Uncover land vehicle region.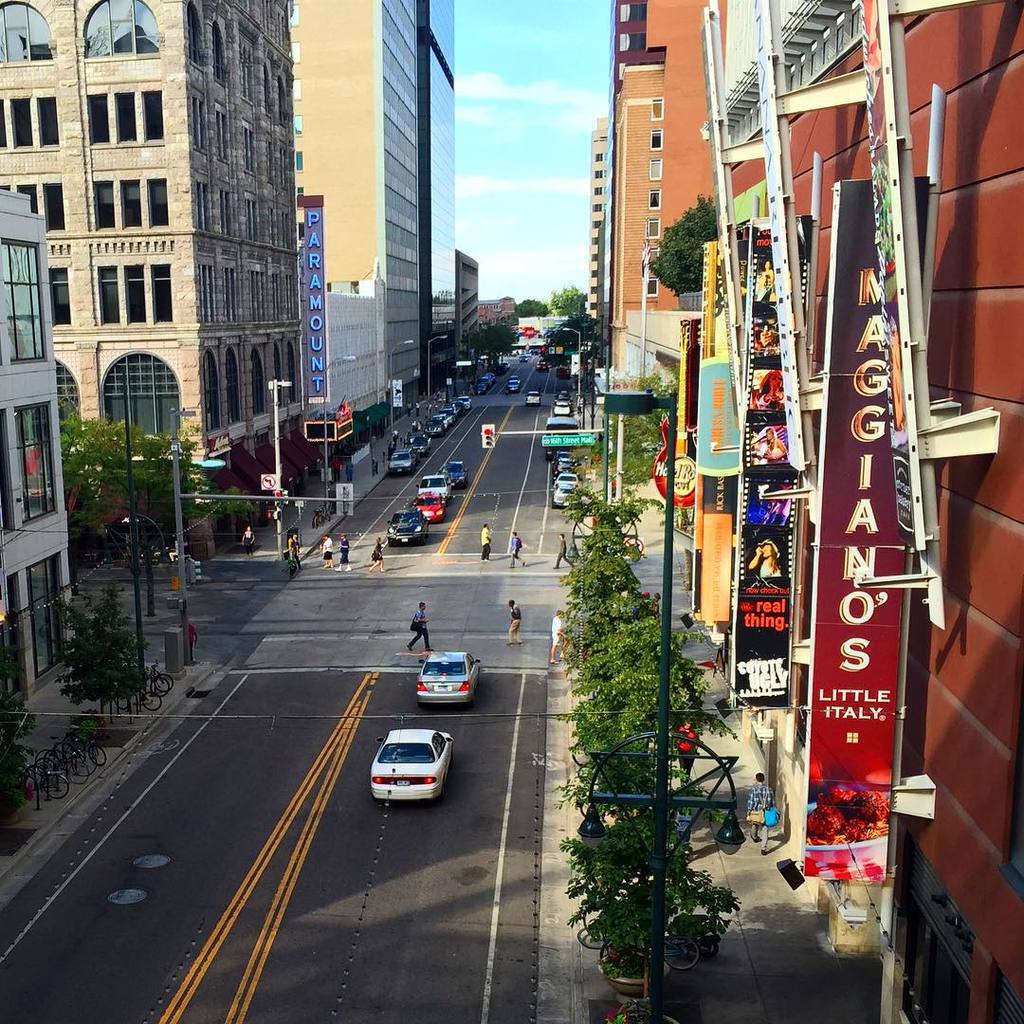
Uncovered: left=418, top=475, right=447, bottom=494.
